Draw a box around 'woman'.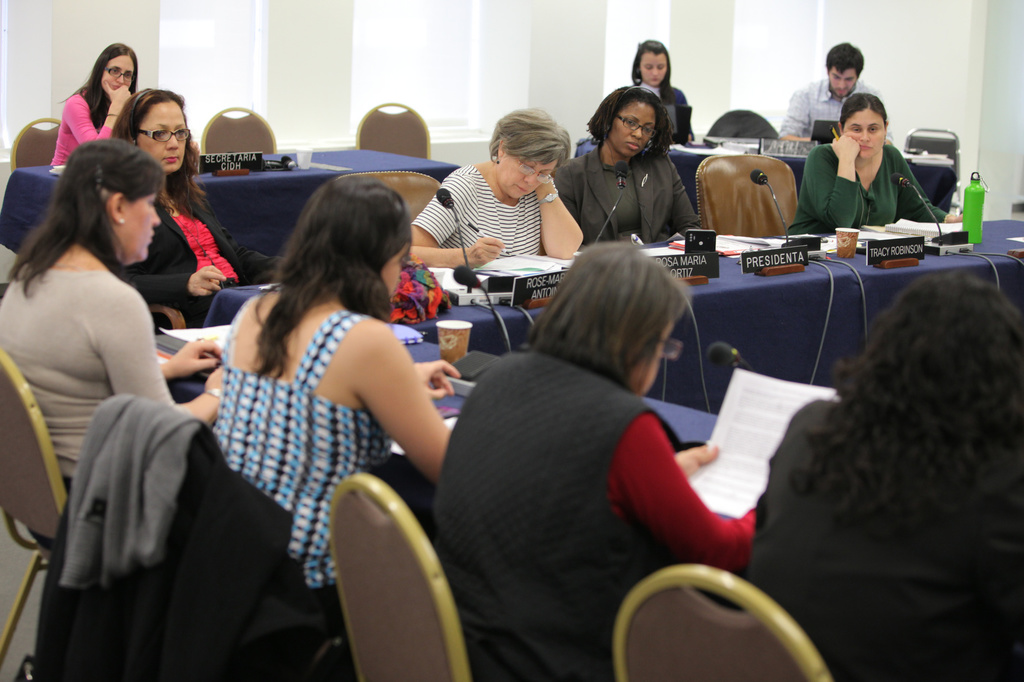
Rect(50, 37, 143, 166).
